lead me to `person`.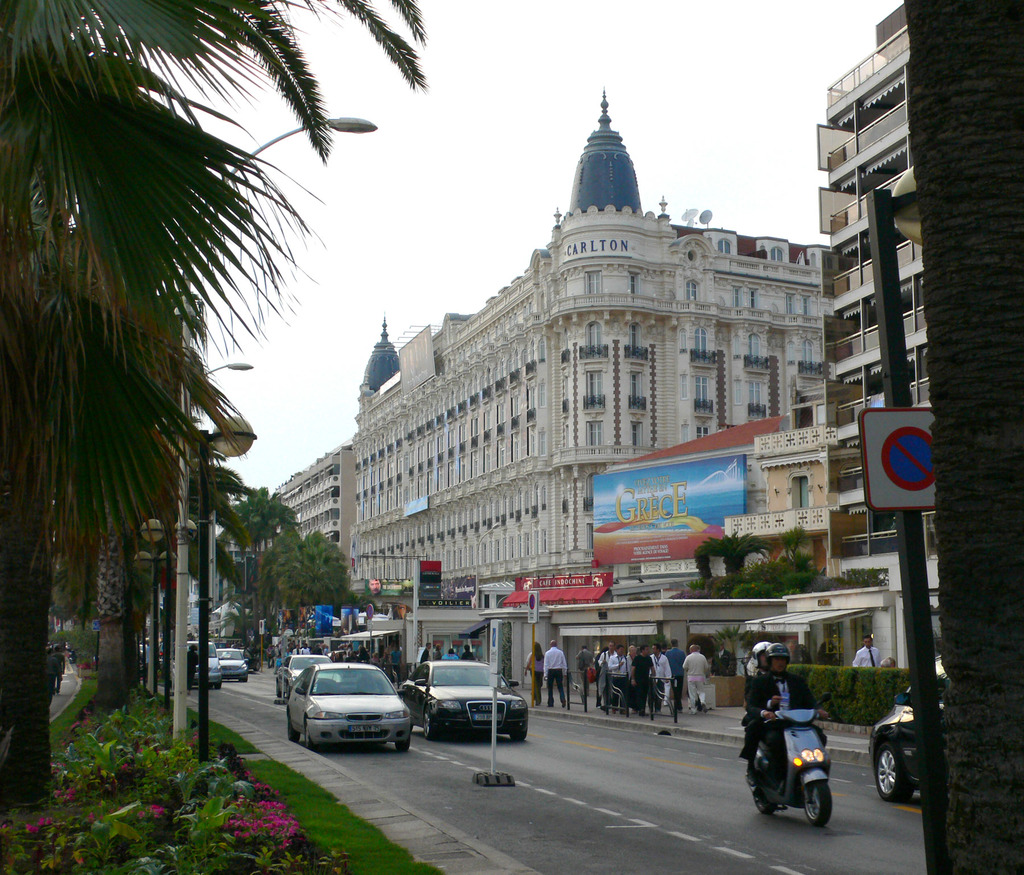
Lead to BBox(628, 646, 652, 710).
